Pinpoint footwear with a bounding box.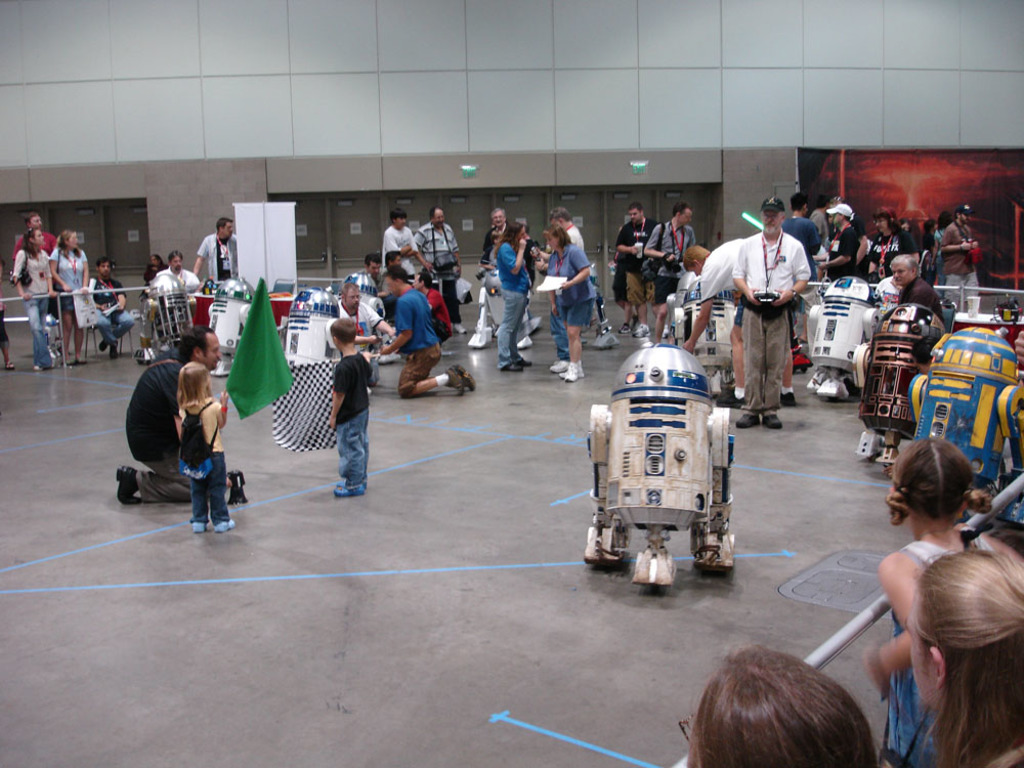
Rect(338, 485, 365, 500).
